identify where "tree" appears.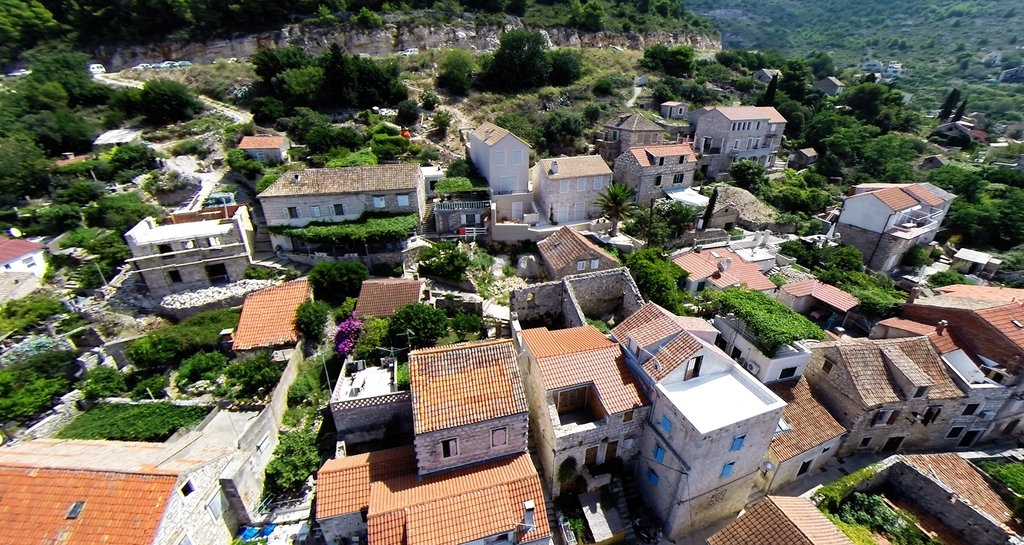
Appears at l=662, t=196, r=705, b=235.
